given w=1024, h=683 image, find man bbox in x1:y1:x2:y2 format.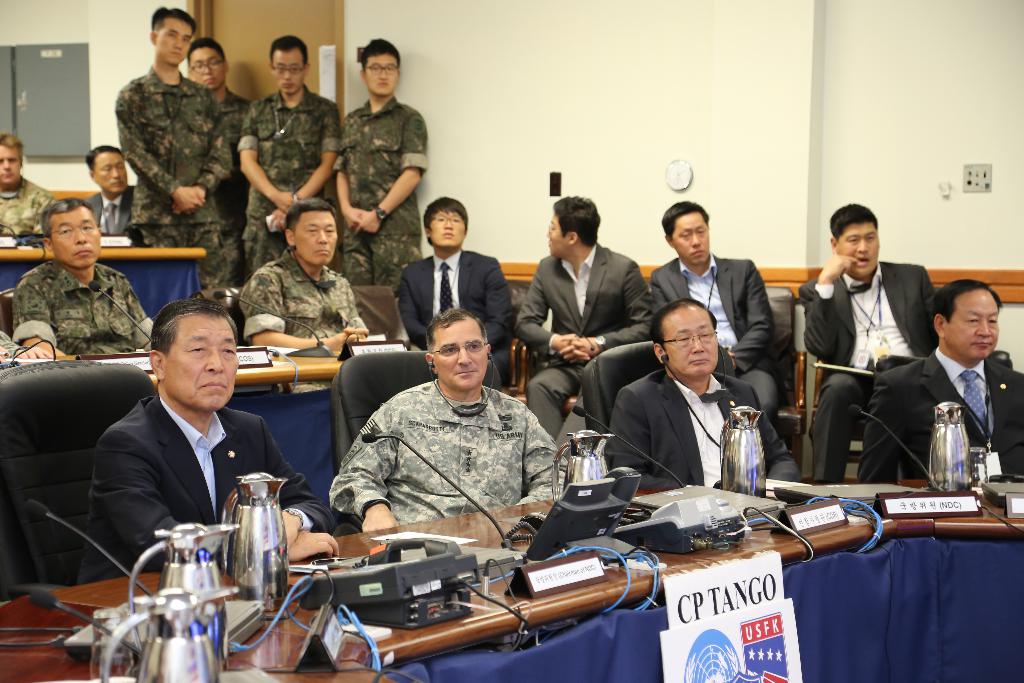
333:38:428:298.
